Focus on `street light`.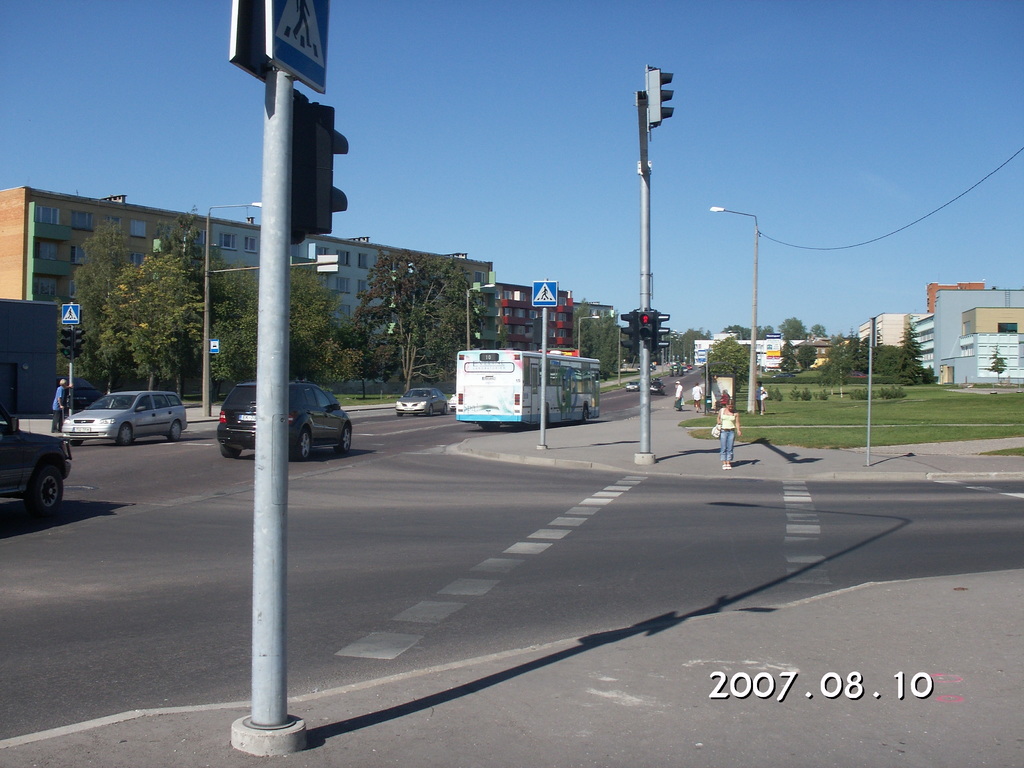
Focused at box=[197, 195, 268, 420].
